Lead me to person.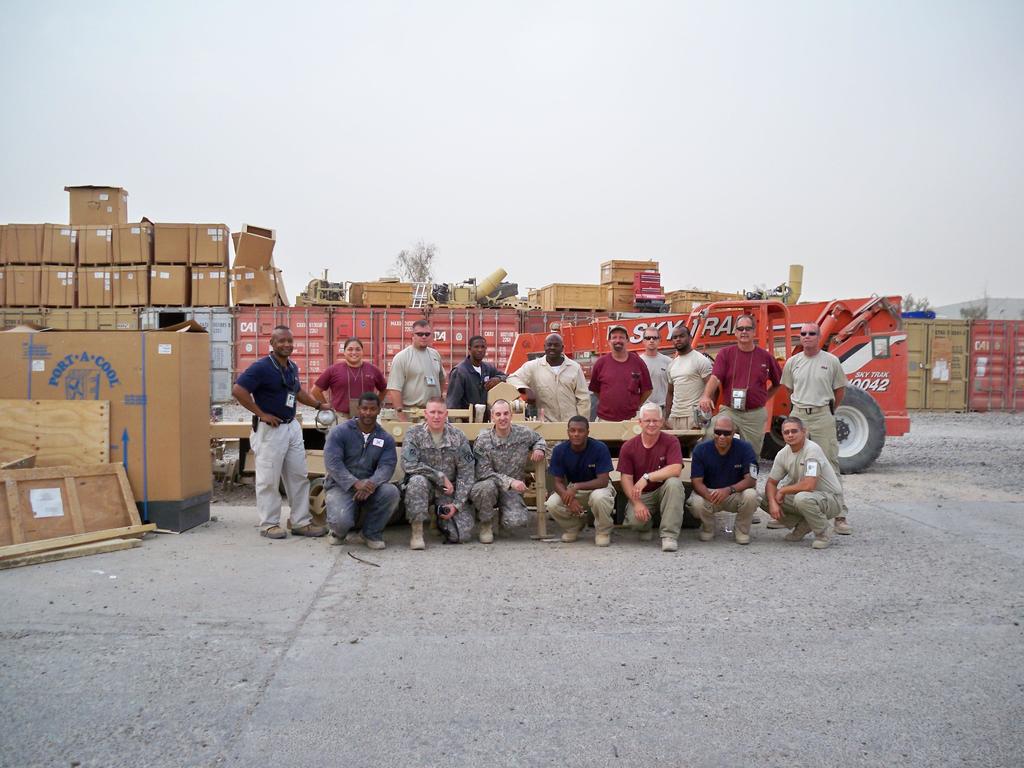
Lead to rect(543, 414, 612, 541).
